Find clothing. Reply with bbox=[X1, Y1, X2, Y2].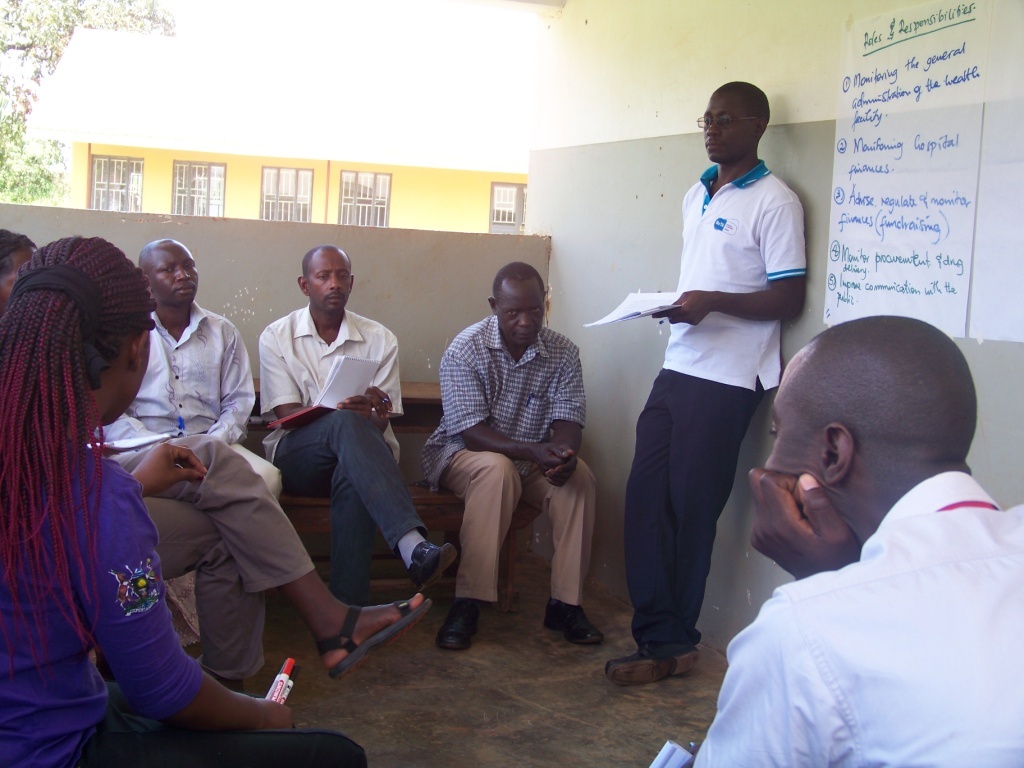
bbox=[699, 440, 1009, 749].
